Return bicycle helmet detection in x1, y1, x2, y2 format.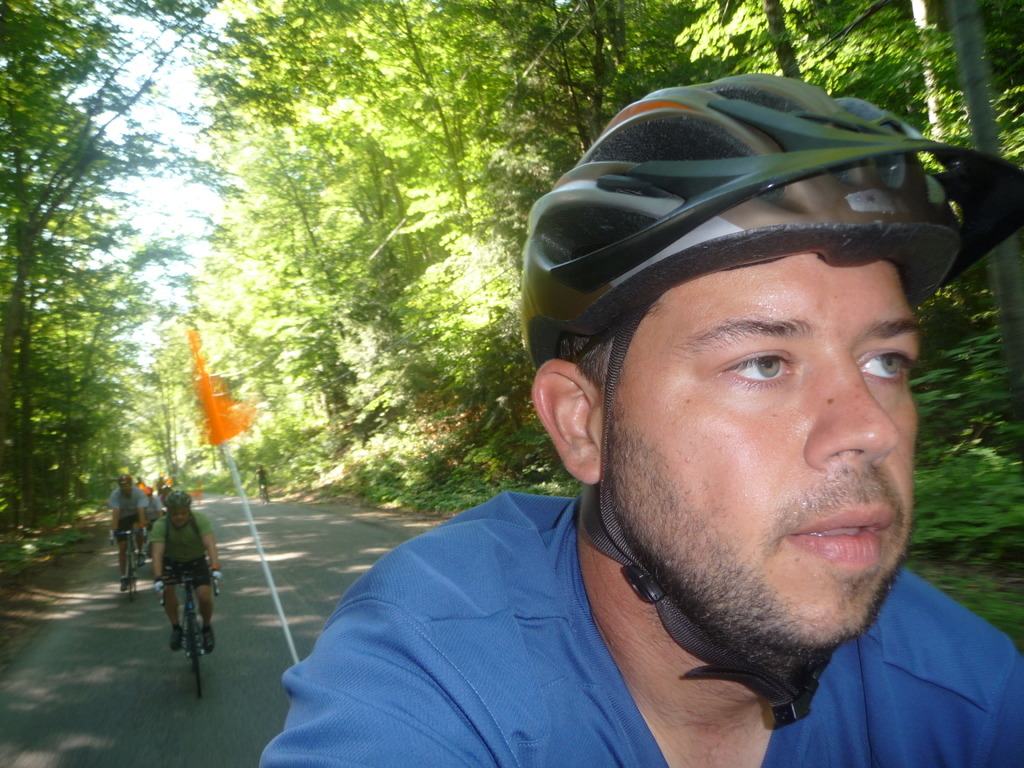
168, 487, 194, 513.
